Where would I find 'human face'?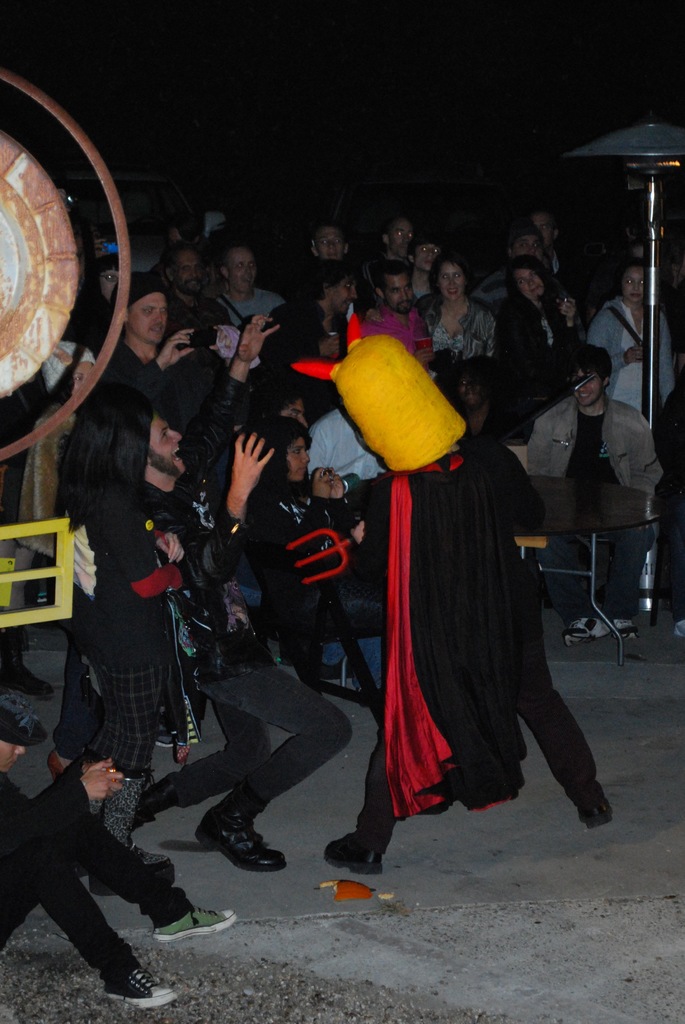
At {"left": 328, "top": 276, "right": 360, "bottom": 318}.
